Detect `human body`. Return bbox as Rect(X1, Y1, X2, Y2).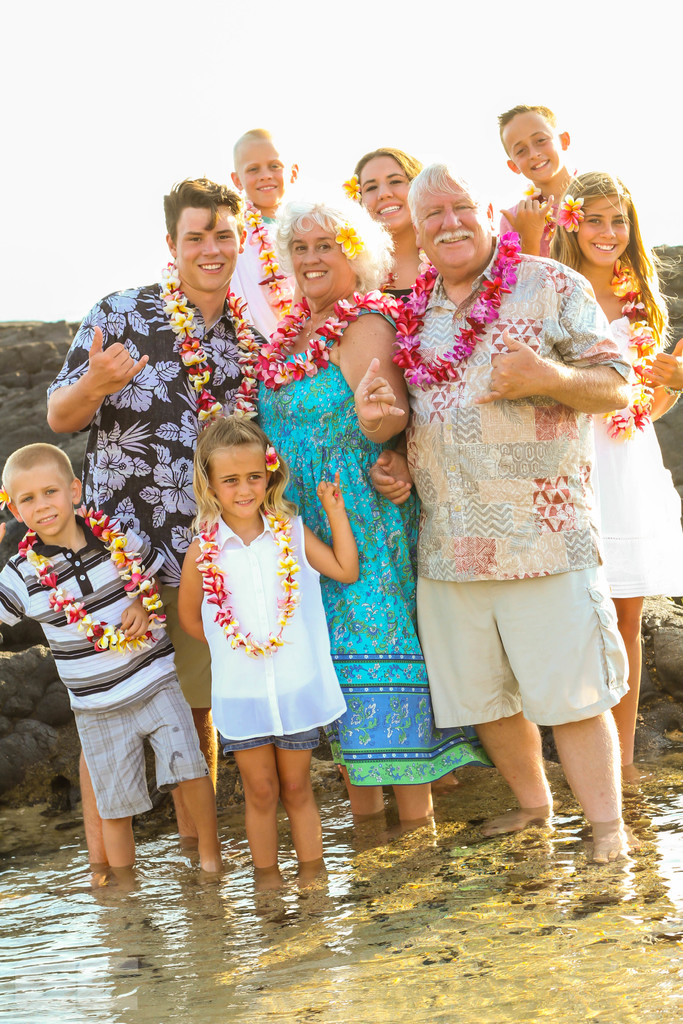
Rect(365, 165, 636, 876).
